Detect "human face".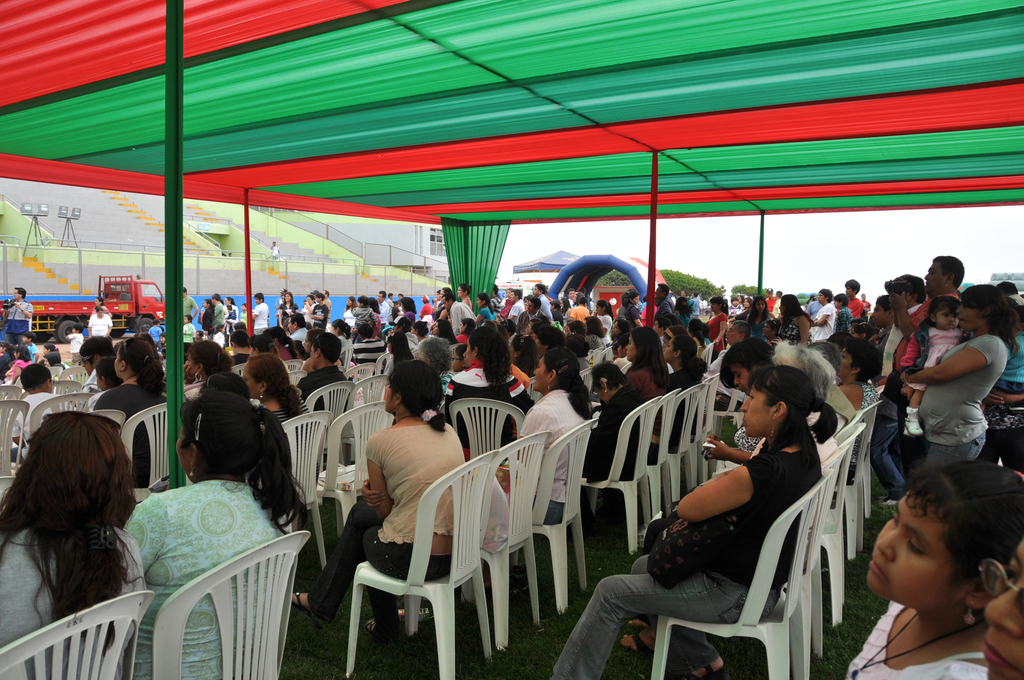
Detected at 740:382:774:434.
